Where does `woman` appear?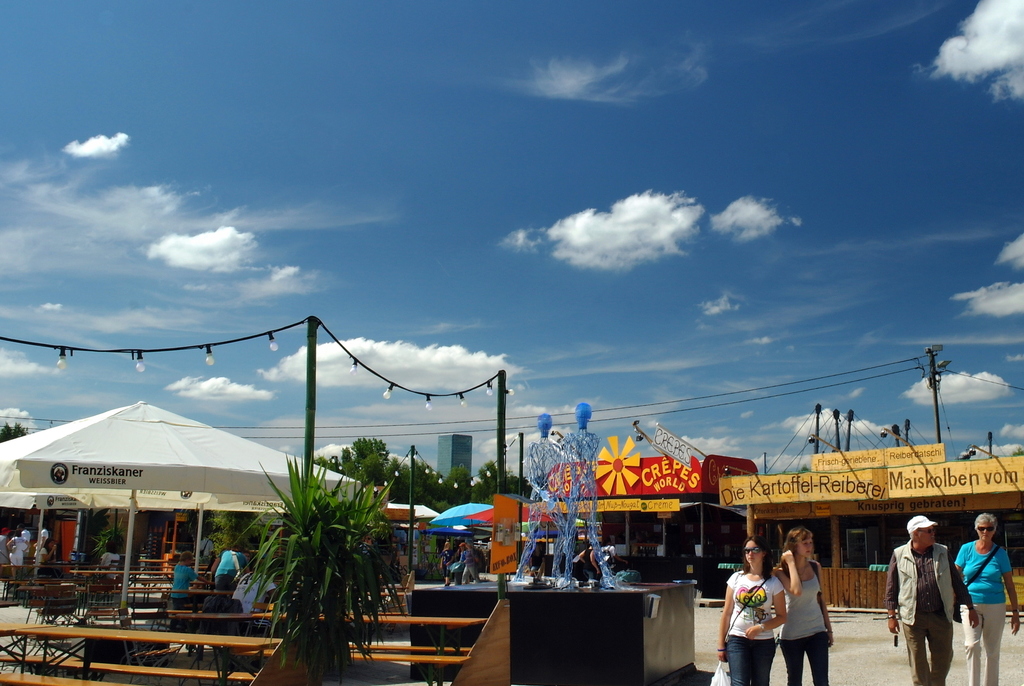
Appears at rect(769, 536, 833, 678).
